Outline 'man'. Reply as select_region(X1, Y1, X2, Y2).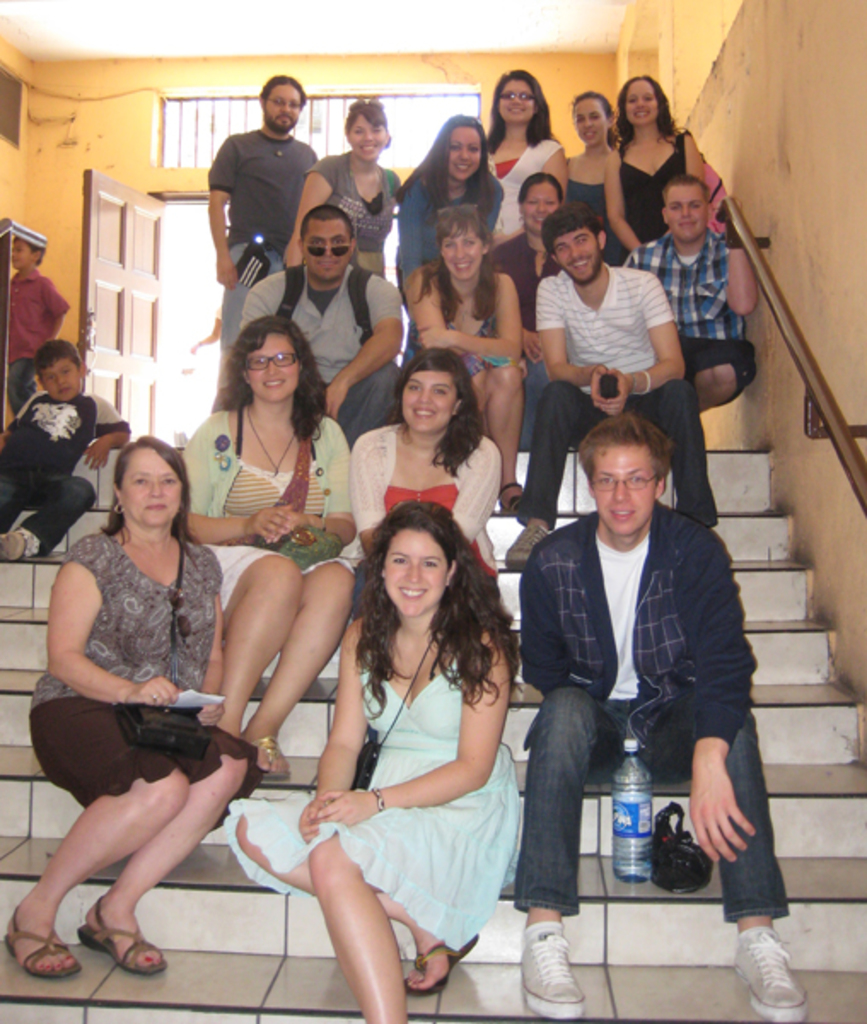
select_region(22, 445, 317, 990).
